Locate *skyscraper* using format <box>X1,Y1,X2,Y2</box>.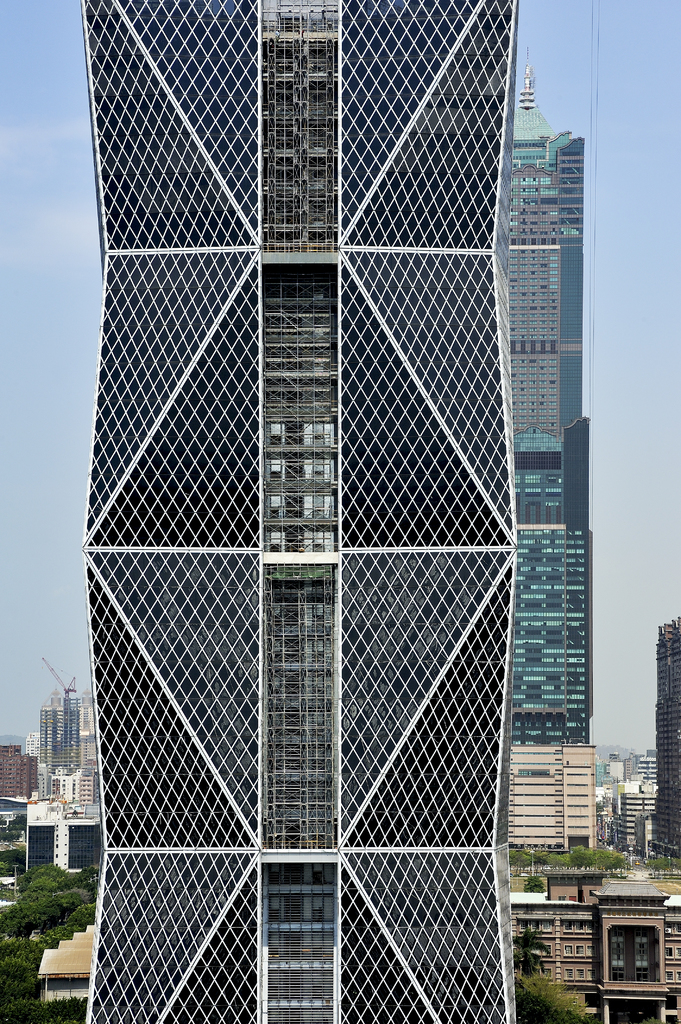
<box>64,0,623,1023</box>.
